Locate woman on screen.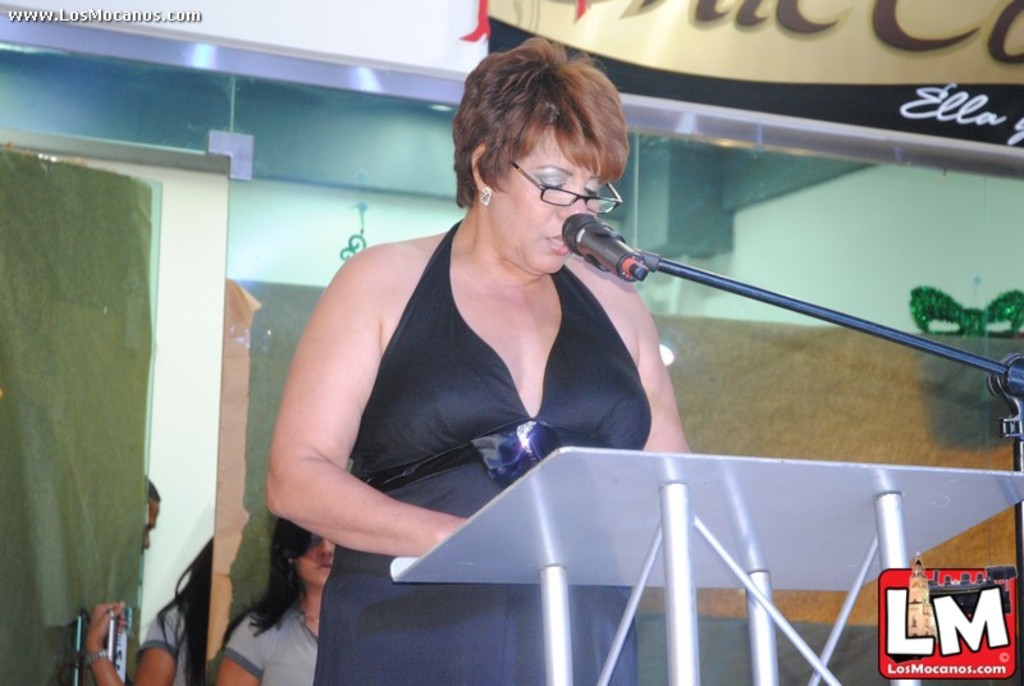
On screen at (left=84, top=531, right=219, bottom=685).
